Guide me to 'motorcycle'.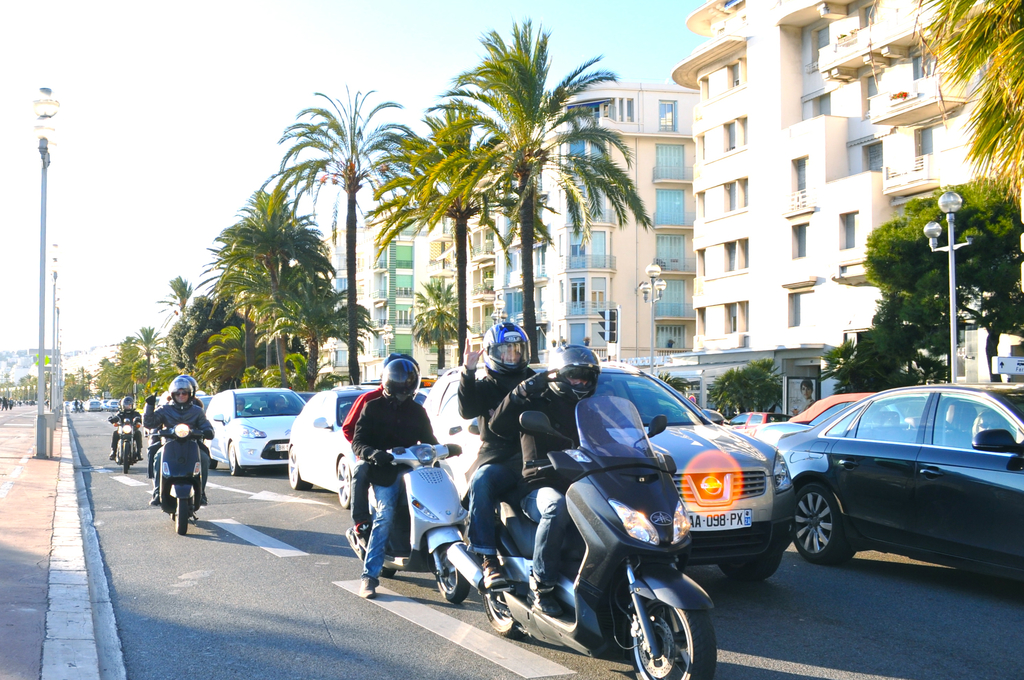
Guidance: region(452, 410, 737, 669).
